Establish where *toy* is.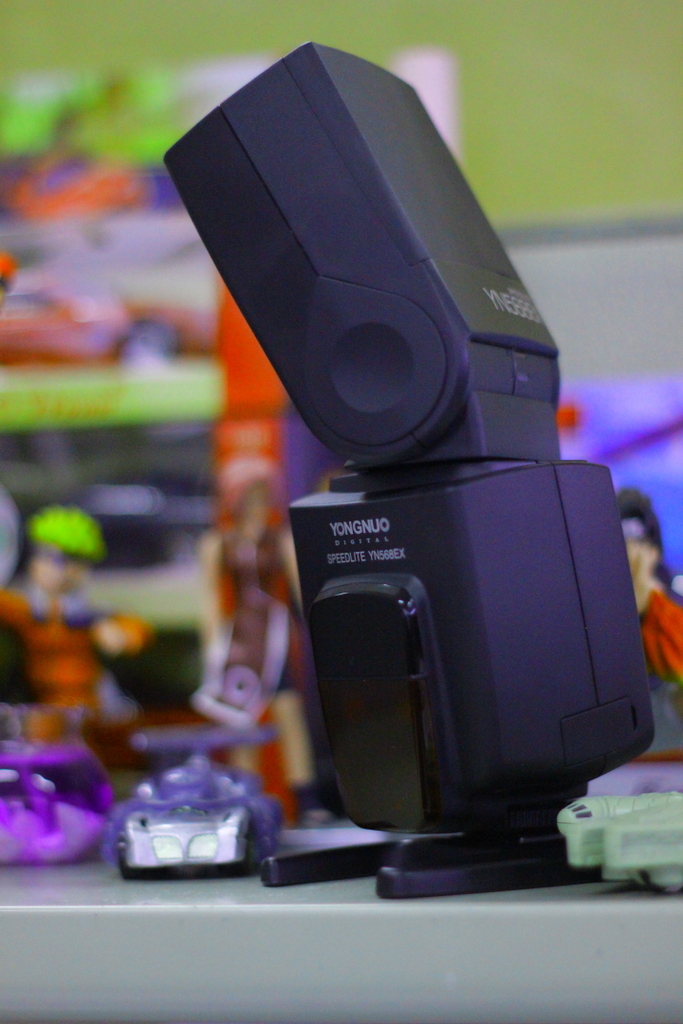
Established at rect(108, 753, 288, 882).
